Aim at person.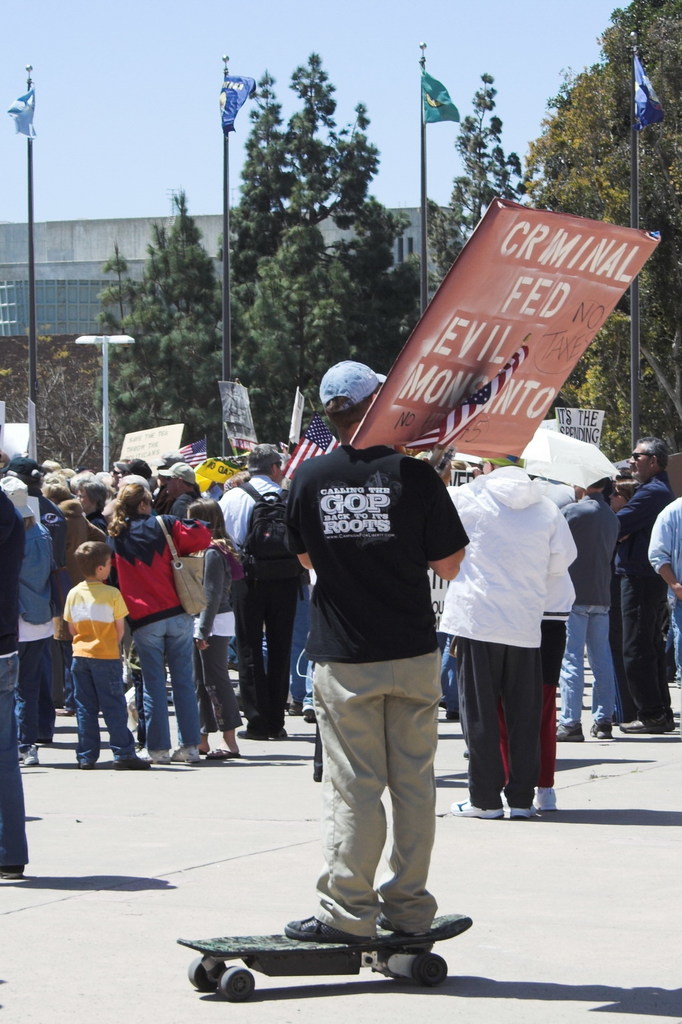
Aimed at select_region(607, 438, 674, 735).
